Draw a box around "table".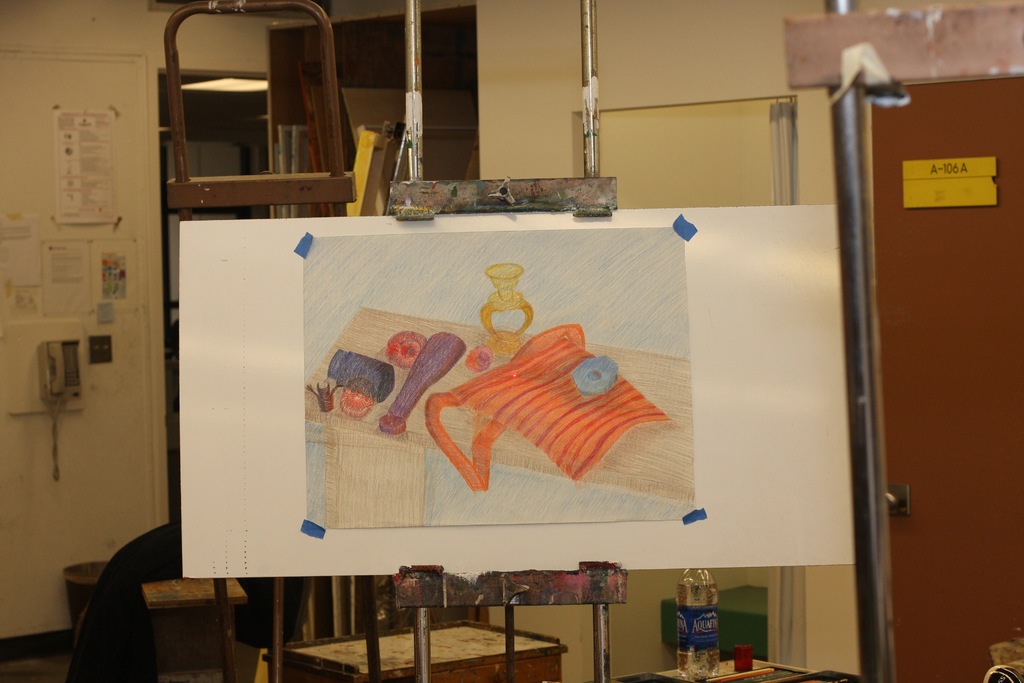
(263,619,569,682).
